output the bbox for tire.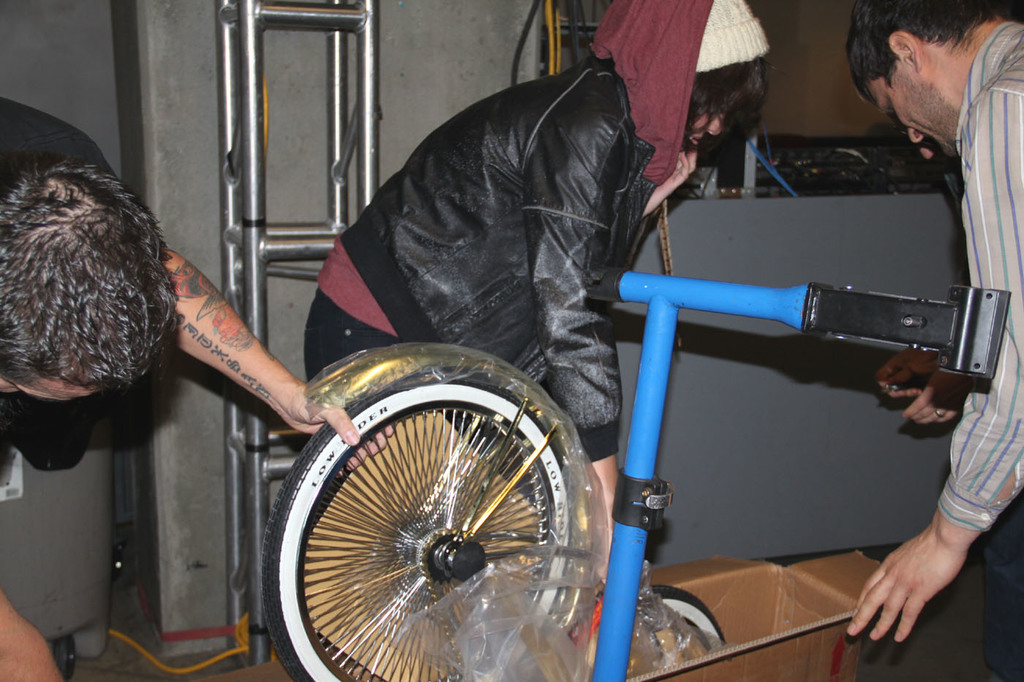
252, 361, 587, 681.
